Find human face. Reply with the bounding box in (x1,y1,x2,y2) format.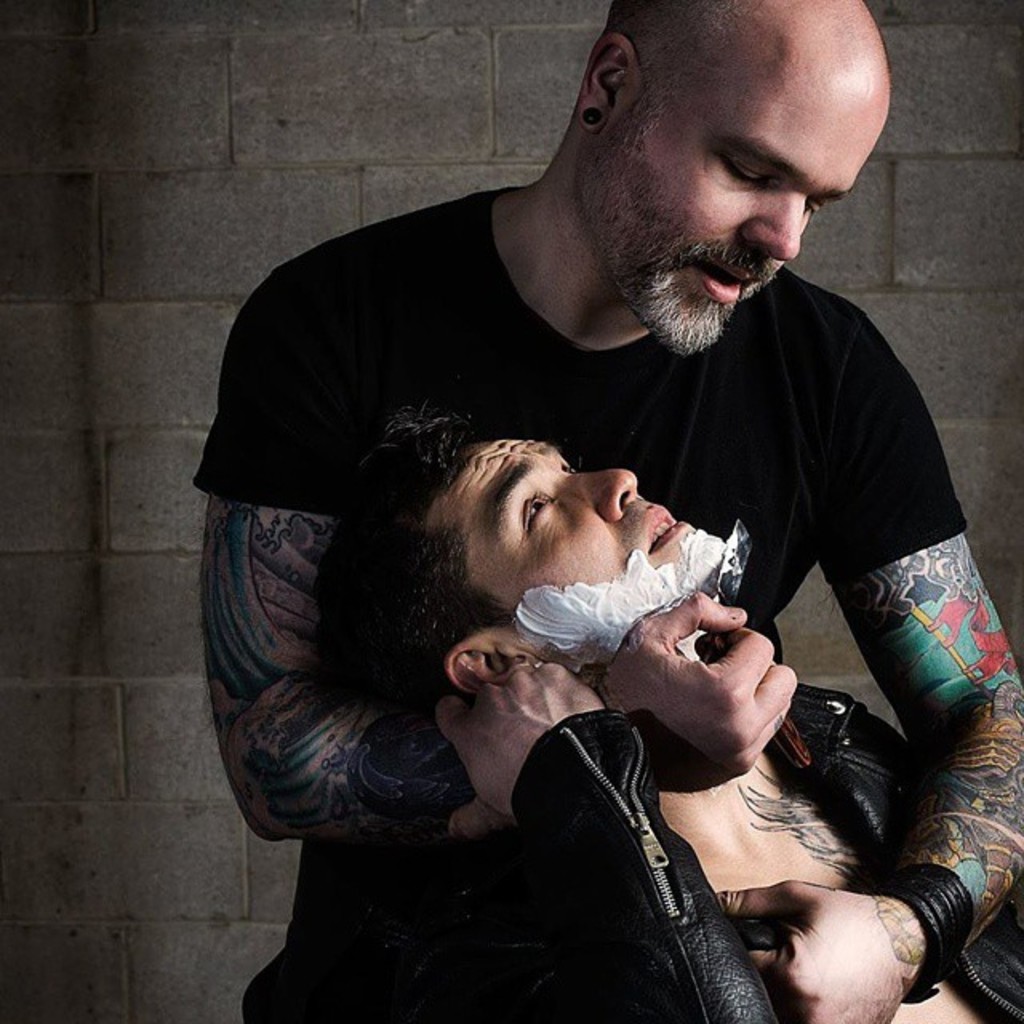
(424,434,731,664).
